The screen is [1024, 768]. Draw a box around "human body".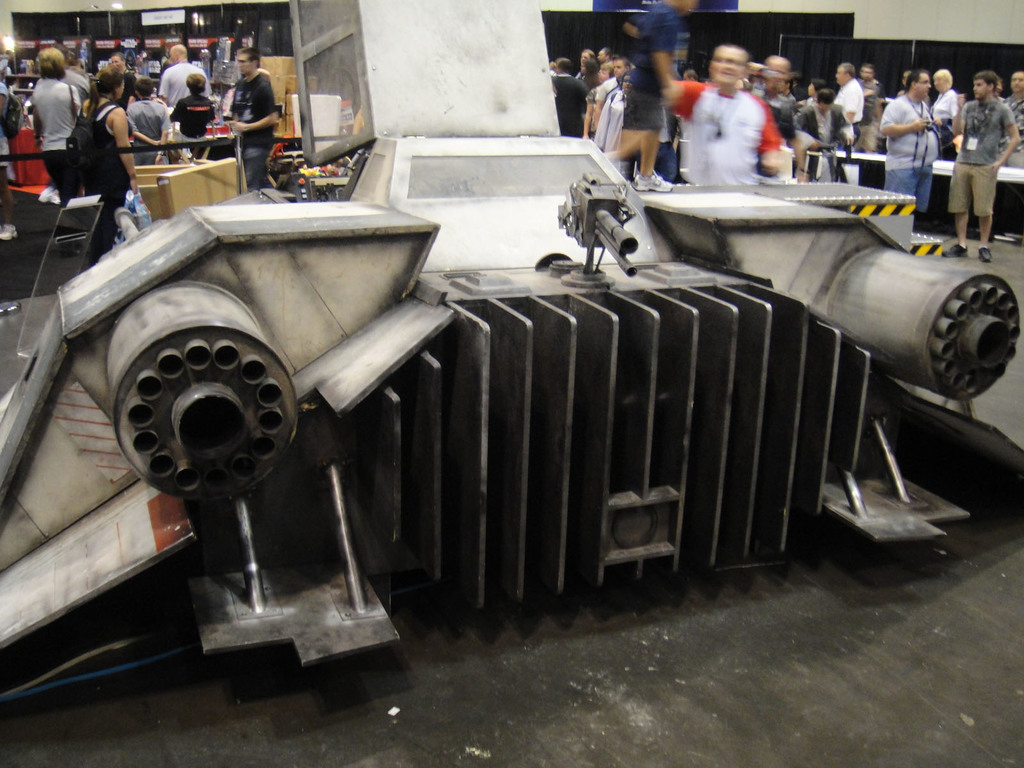
crop(0, 82, 17, 180).
